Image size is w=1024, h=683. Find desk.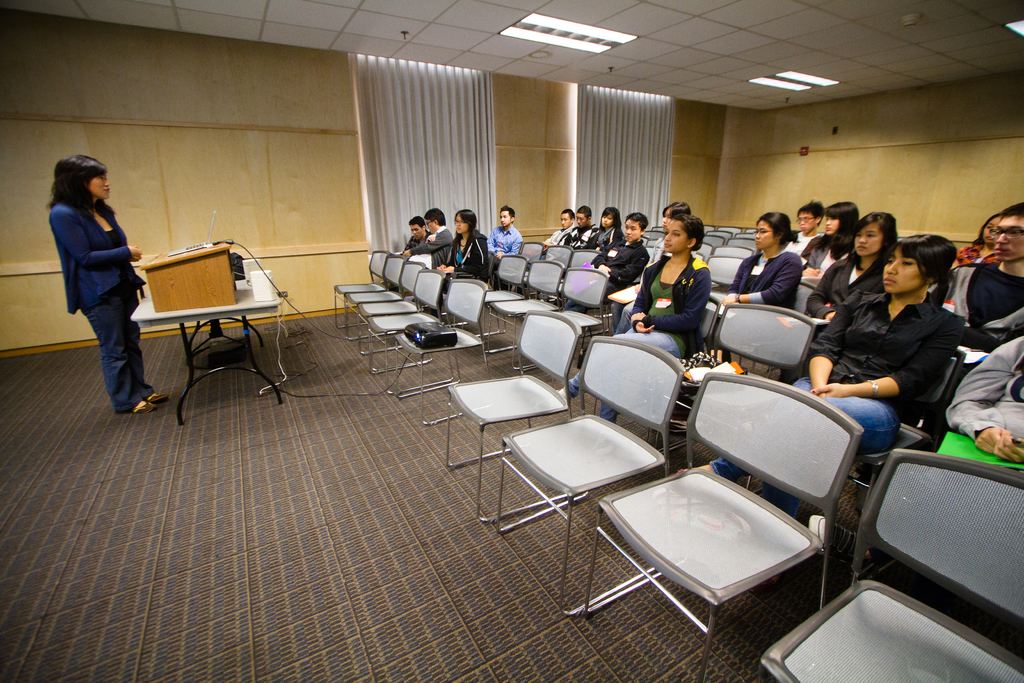
BBox(104, 225, 286, 397).
